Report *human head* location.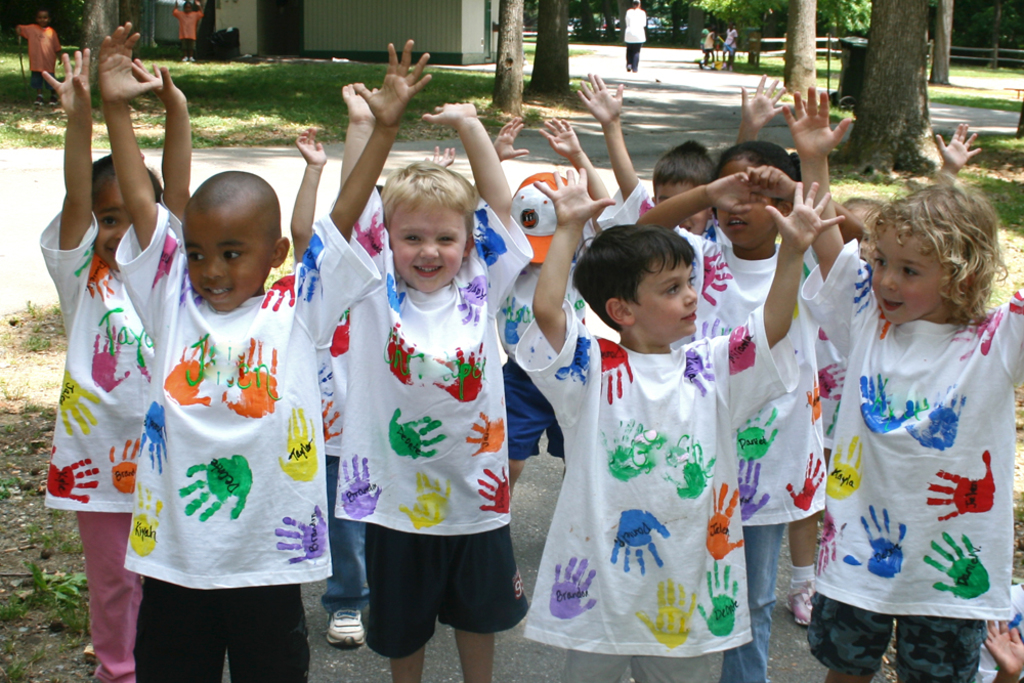
Report: bbox(574, 229, 696, 350).
